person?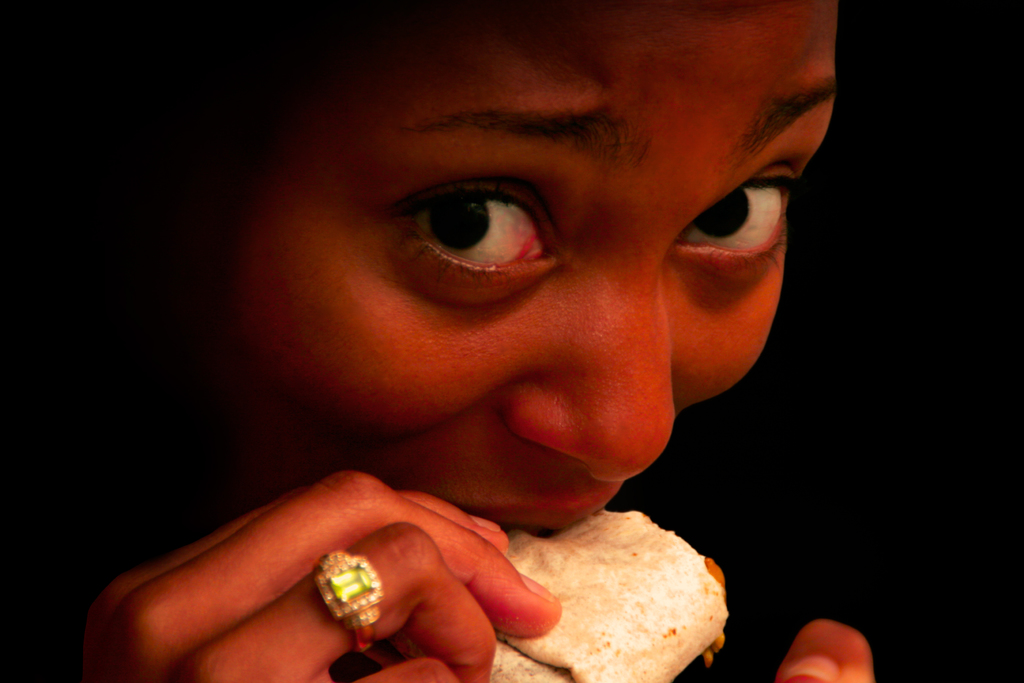
Rect(61, 42, 847, 650)
